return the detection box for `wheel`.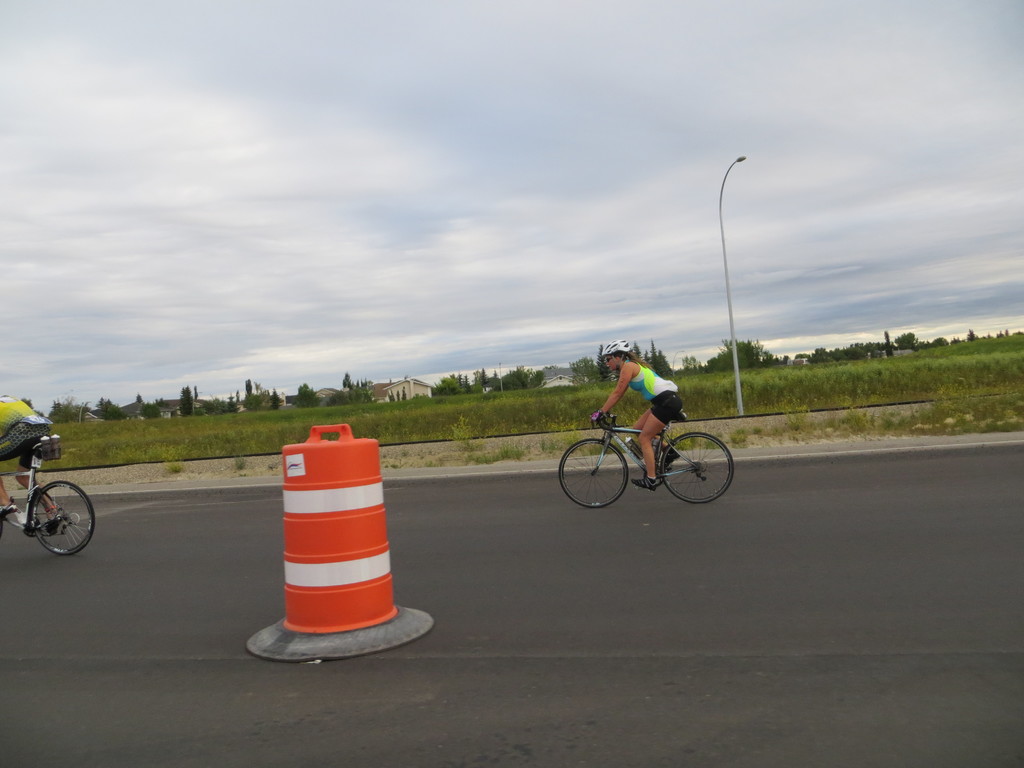
detection(676, 432, 735, 506).
